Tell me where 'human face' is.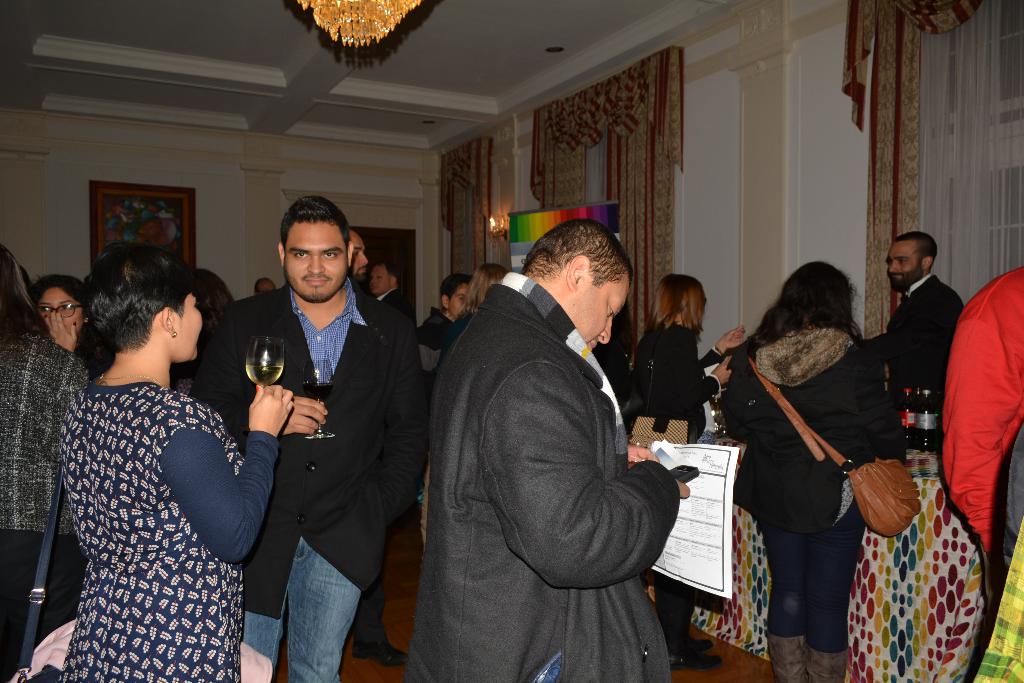
'human face' is at select_region(889, 238, 920, 292).
